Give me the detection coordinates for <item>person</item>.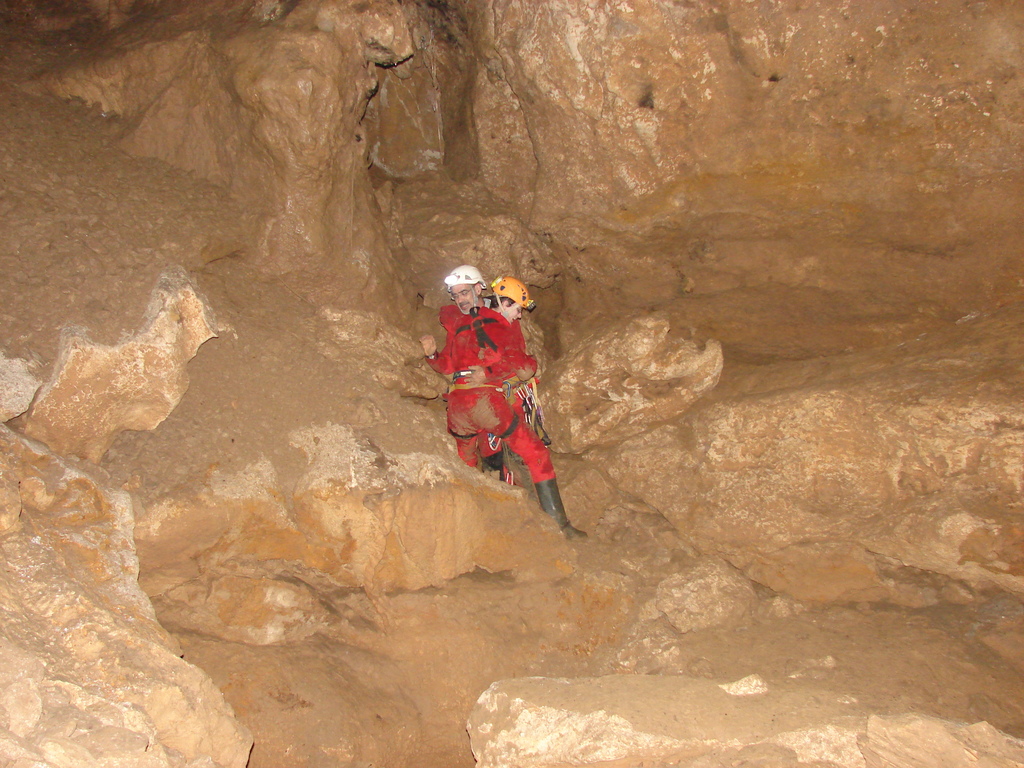
bbox=(419, 264, 551, 485).
